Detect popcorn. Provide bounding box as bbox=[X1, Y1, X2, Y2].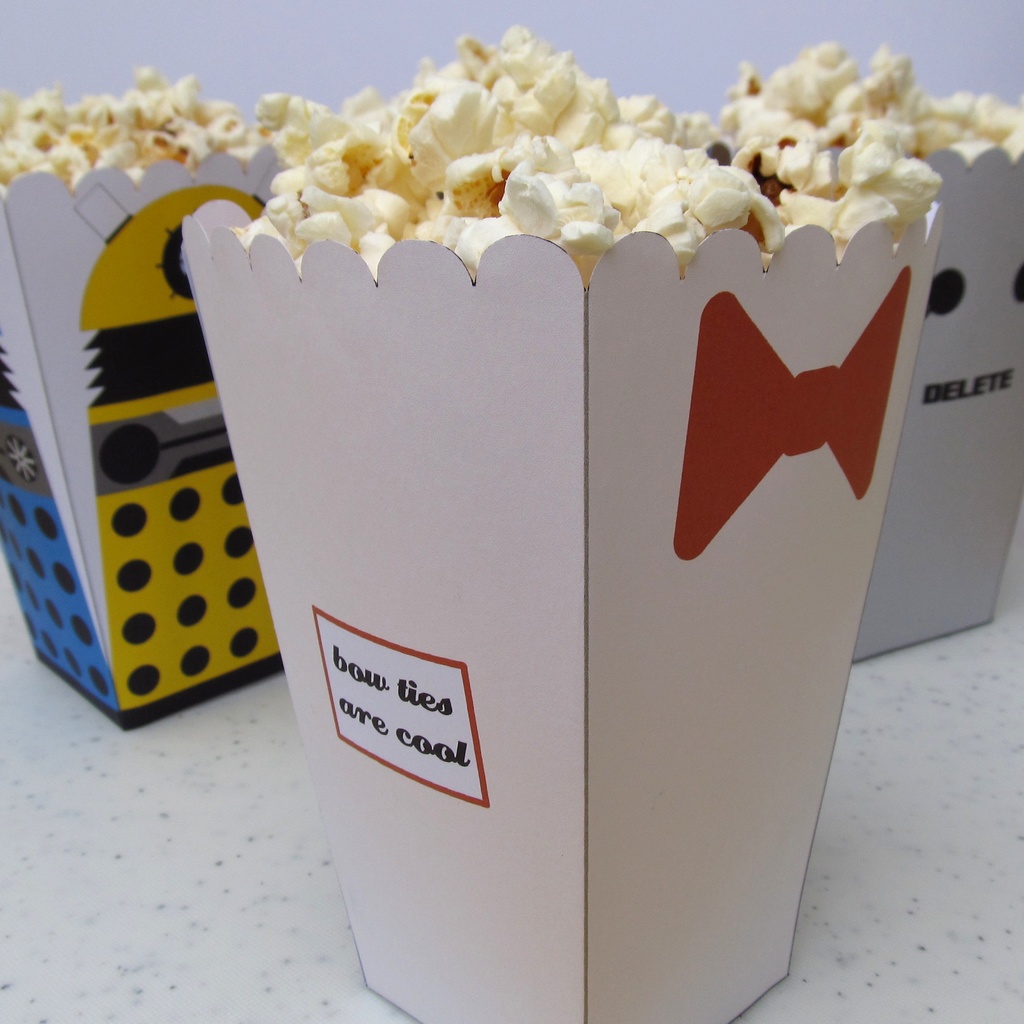
bbox=[0, 24, 1023, 288].
